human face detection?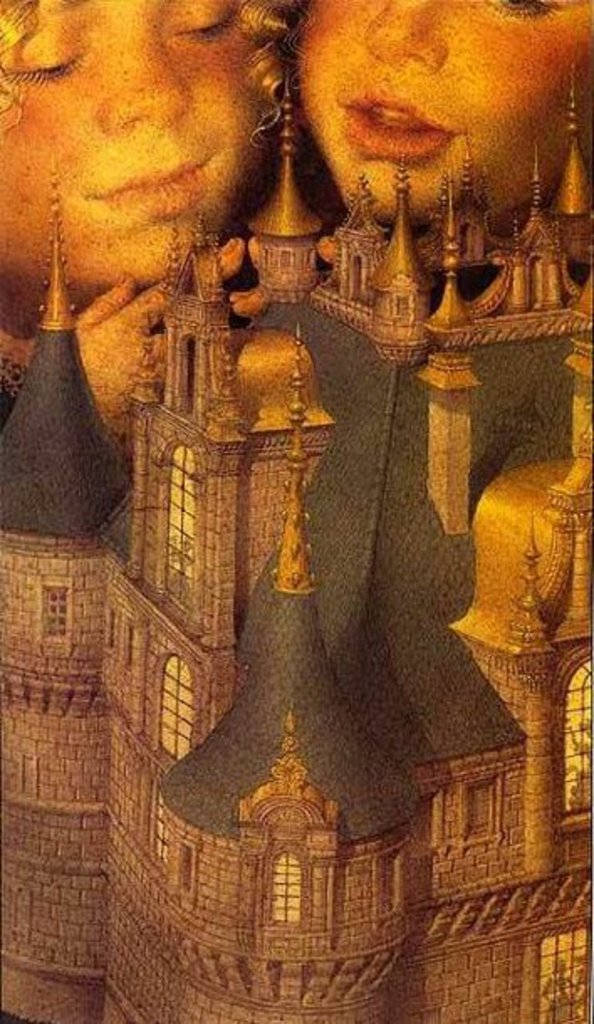
locate(294, 0, 592, 222)
